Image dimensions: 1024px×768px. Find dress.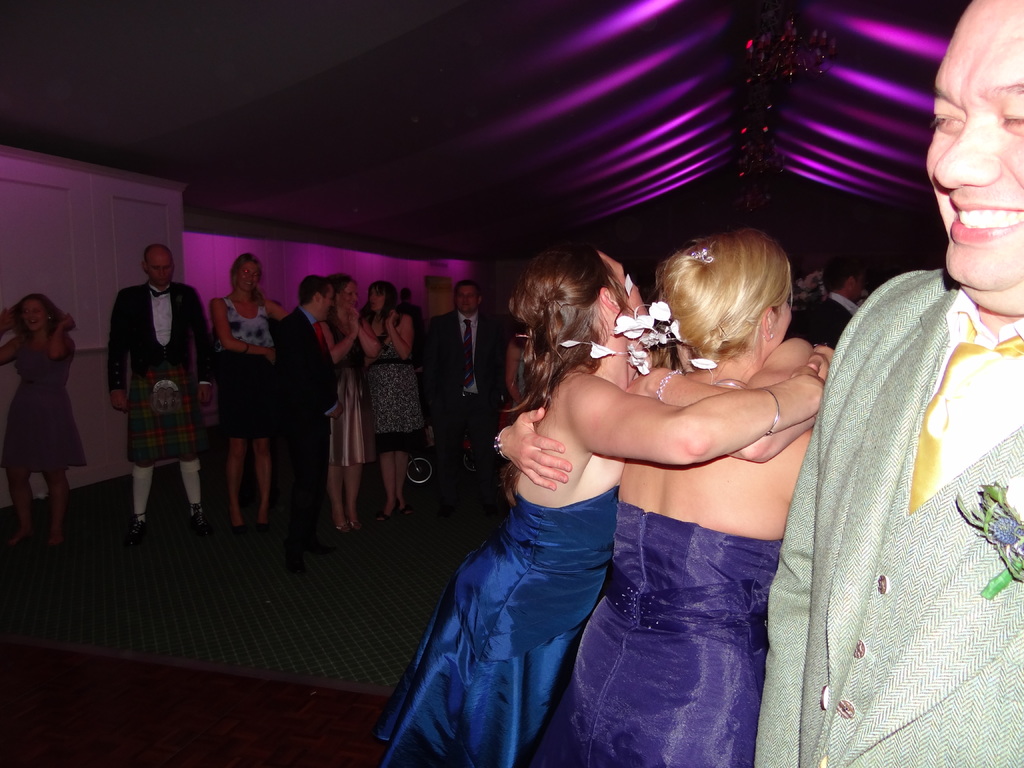
box(567, 504, 781, 767).
